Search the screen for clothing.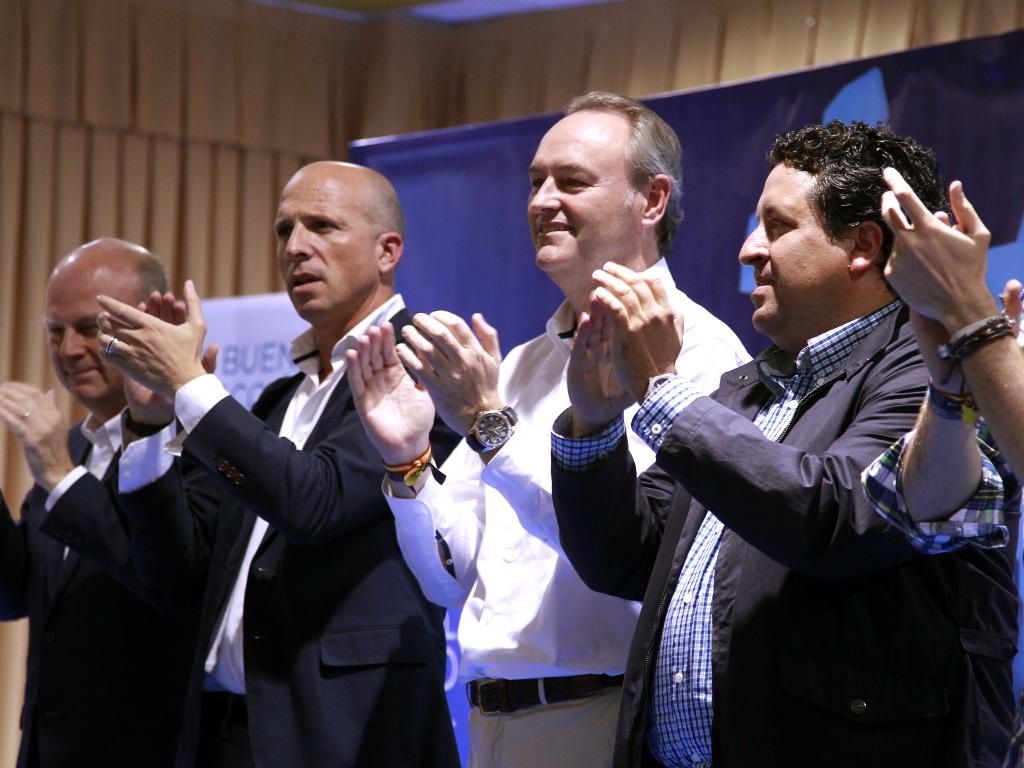
Found at bbox(376, 253, 752, 765).
